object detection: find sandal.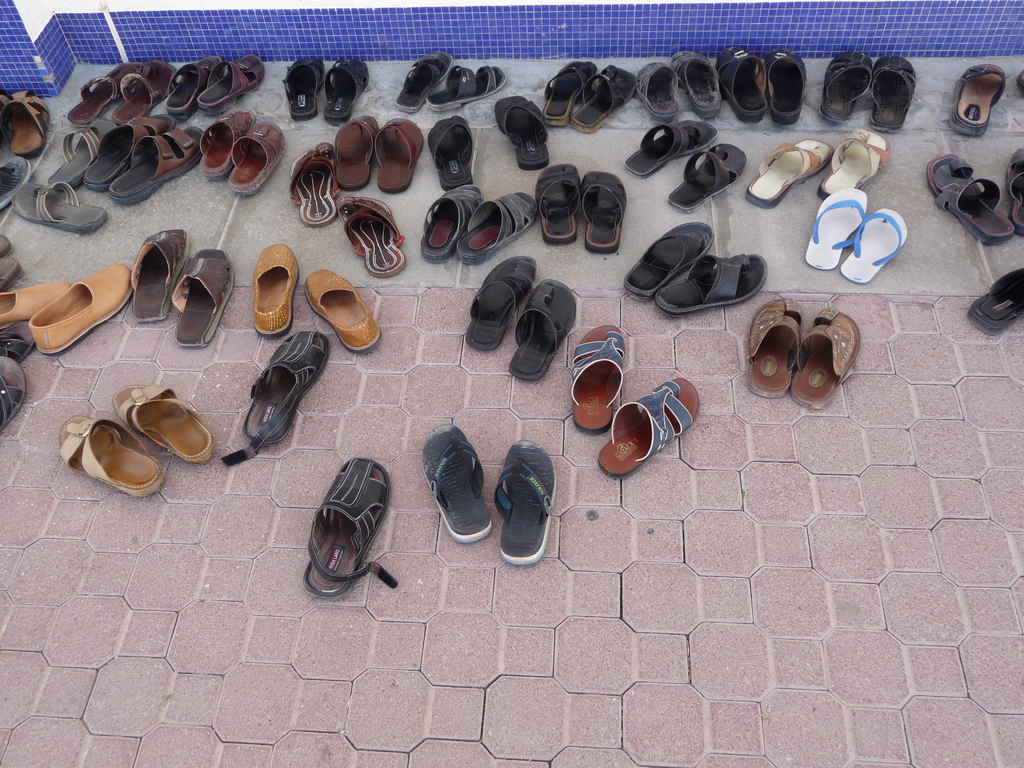
box=[14, 185, 111, 232].
